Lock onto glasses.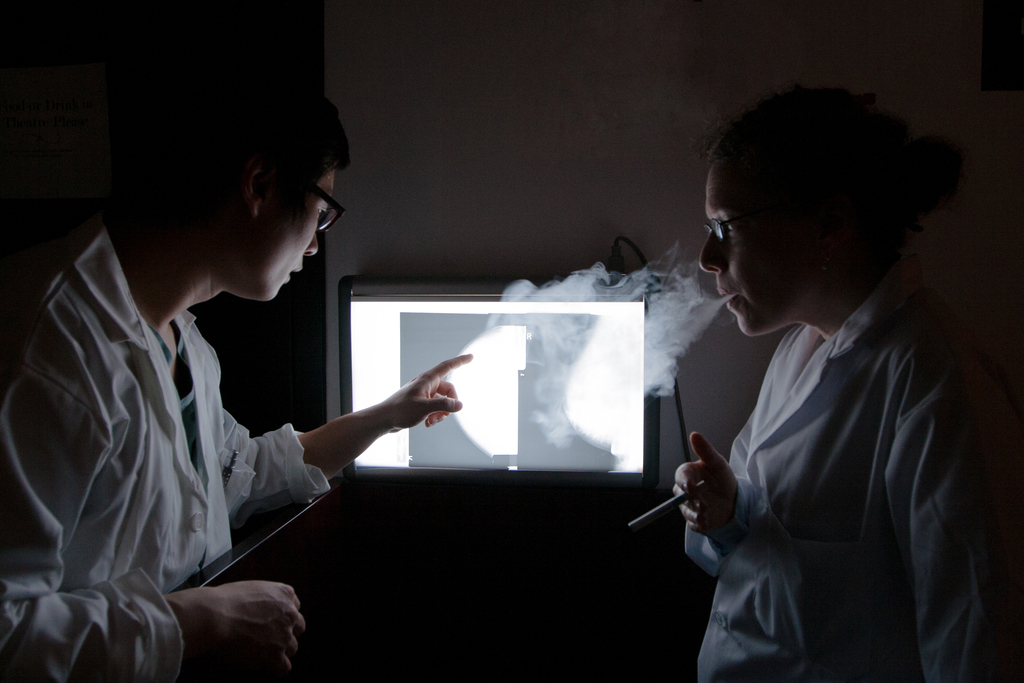
Locked: 252/169/346/238.
